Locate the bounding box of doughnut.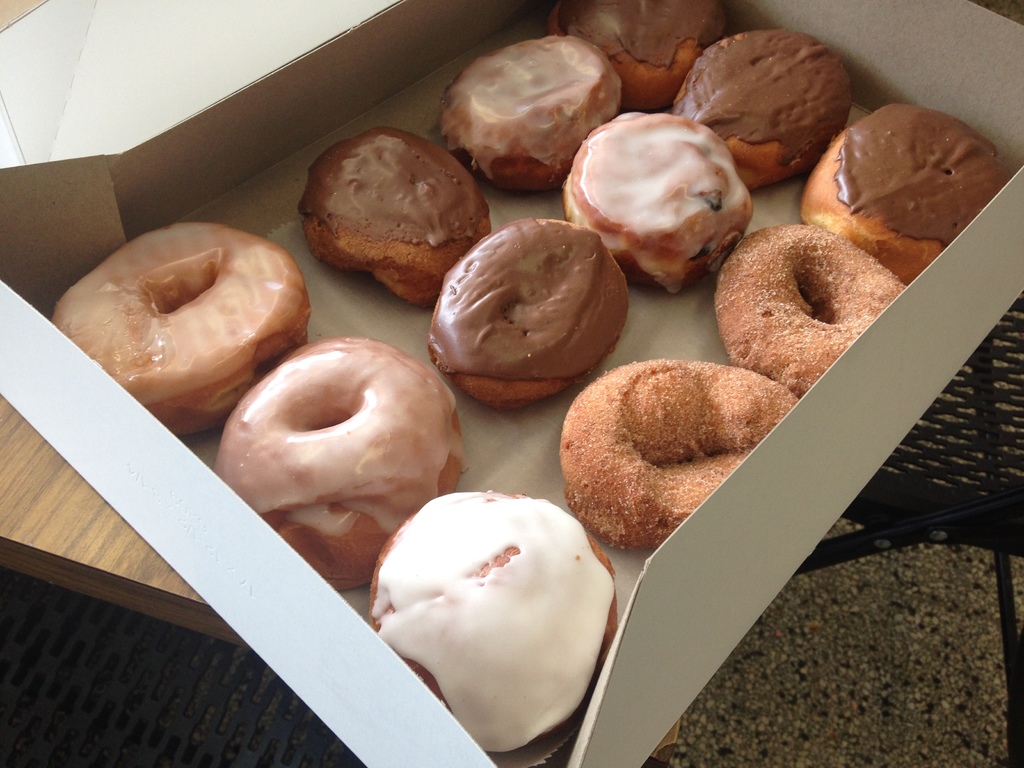
Bounding box: left=52, top=221, right=308, bottom=435.
